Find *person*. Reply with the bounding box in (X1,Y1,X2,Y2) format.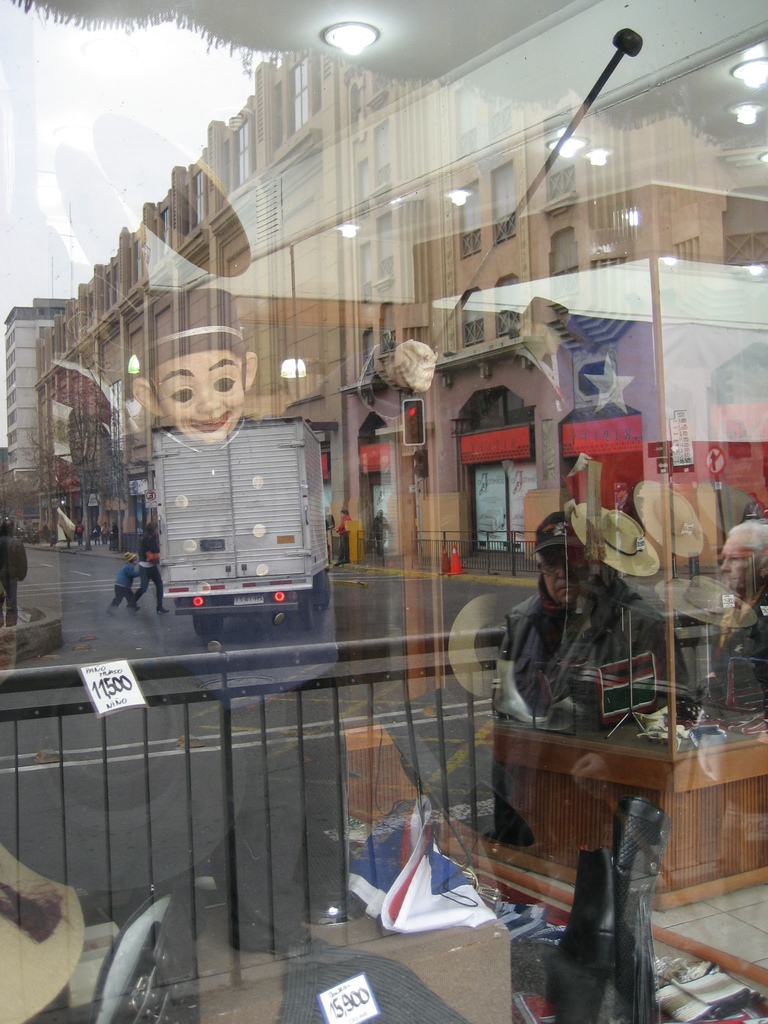
(678,516,767,915).
